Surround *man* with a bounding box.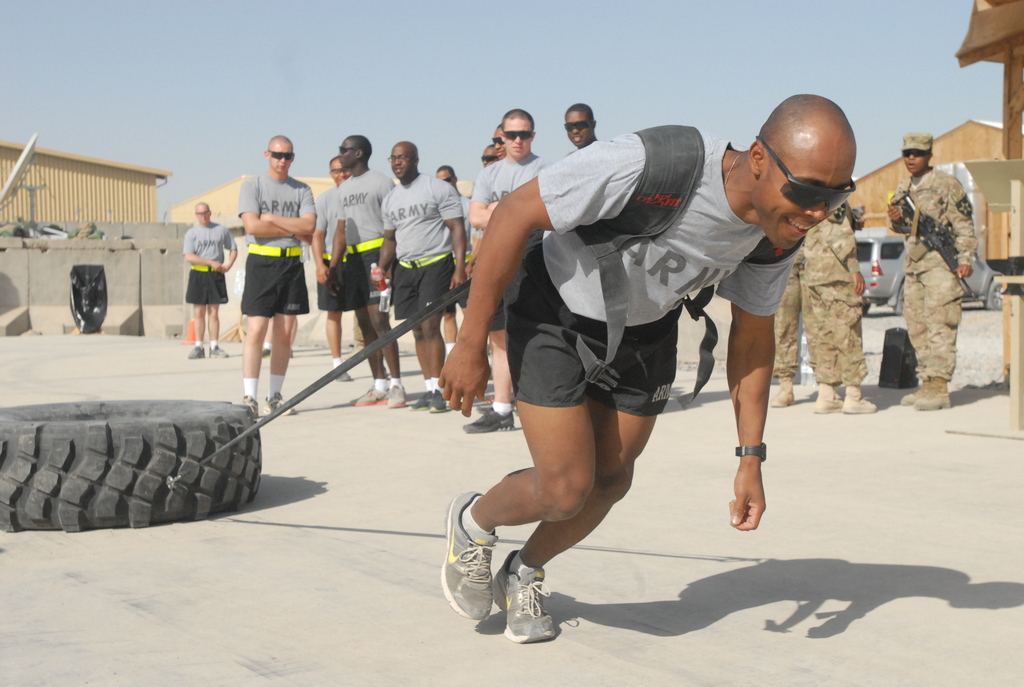
[left=796, top=191, right=878, bottom=417].
